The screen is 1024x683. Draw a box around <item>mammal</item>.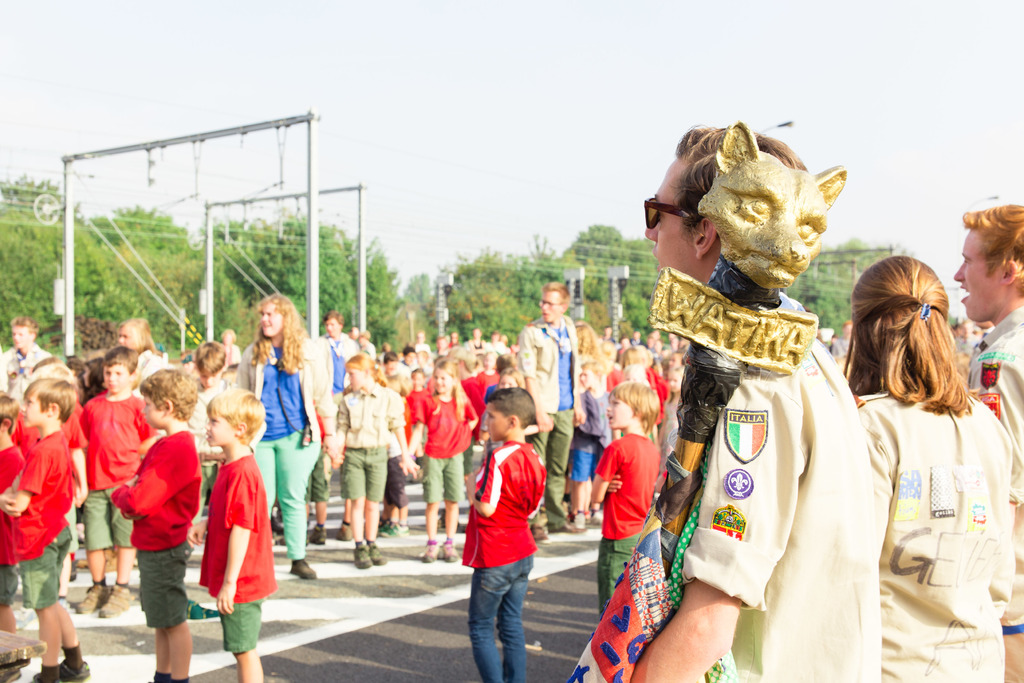
l=77, t=343, r=163, b=614.
